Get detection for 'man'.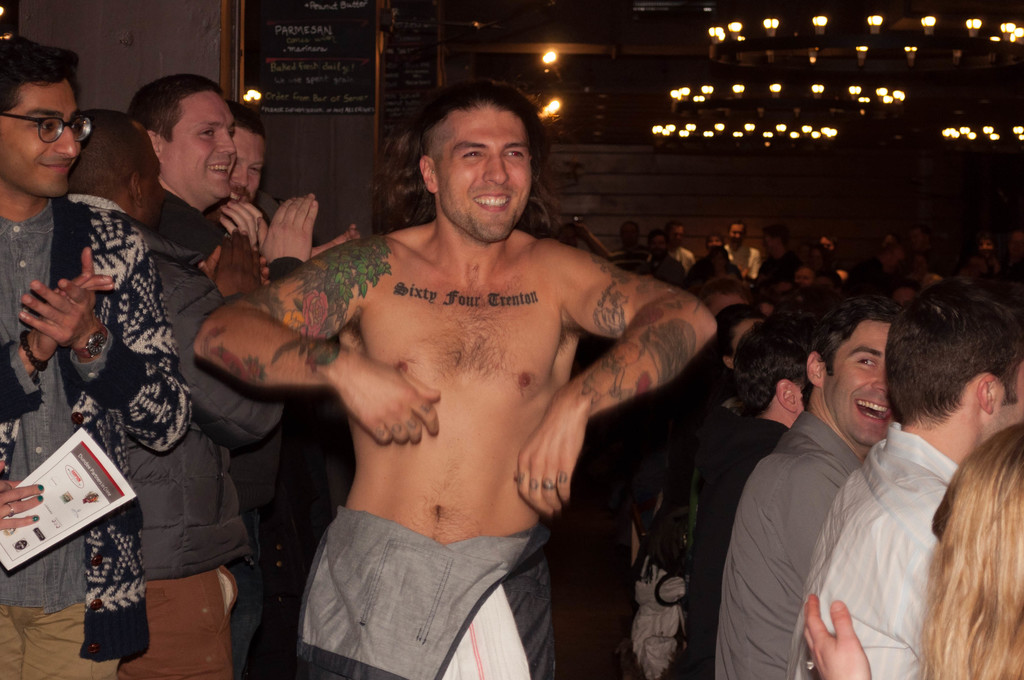
Detection: 683,318,806,679.
